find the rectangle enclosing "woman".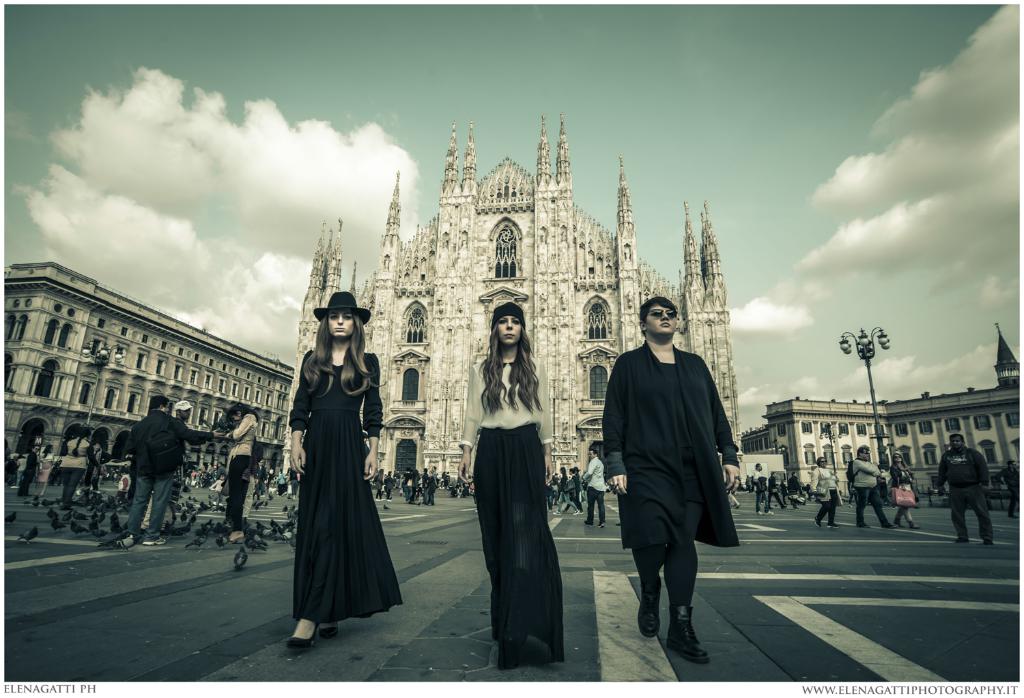
382, 471, 397, 501.
